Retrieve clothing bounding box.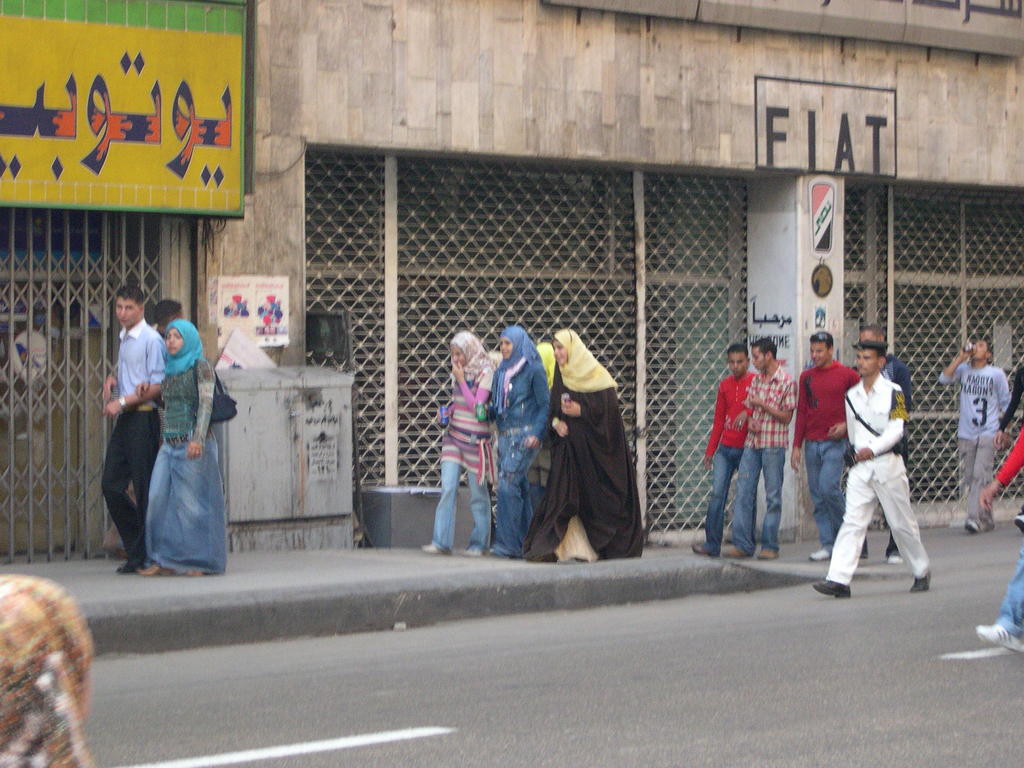
Bounding box: detection(730, 363, 803, 543).
